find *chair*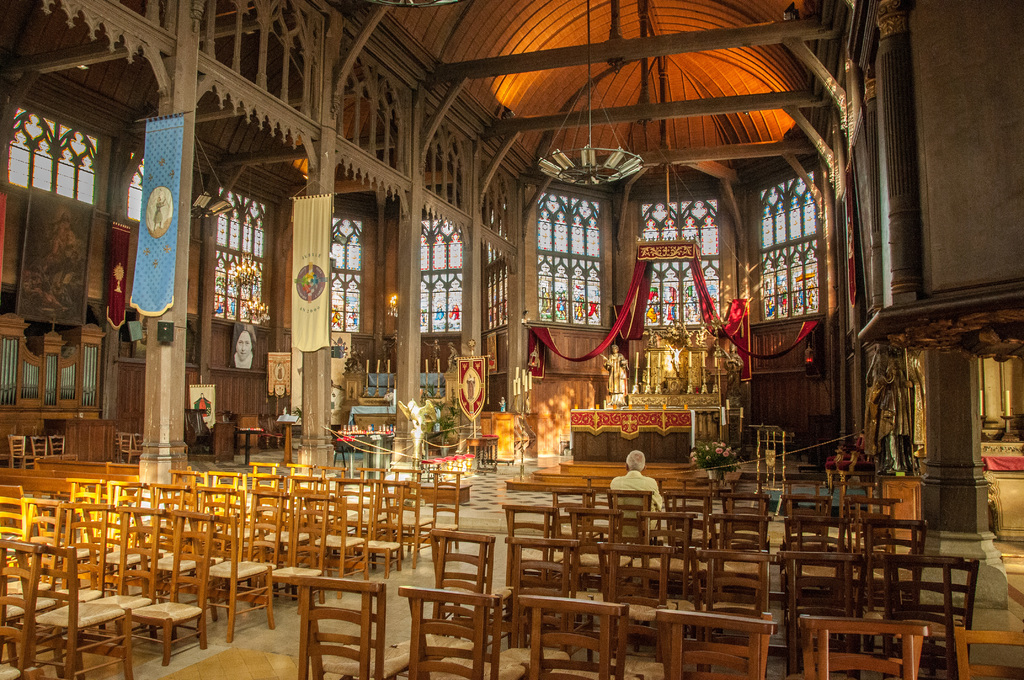
(264,574,407,675)
